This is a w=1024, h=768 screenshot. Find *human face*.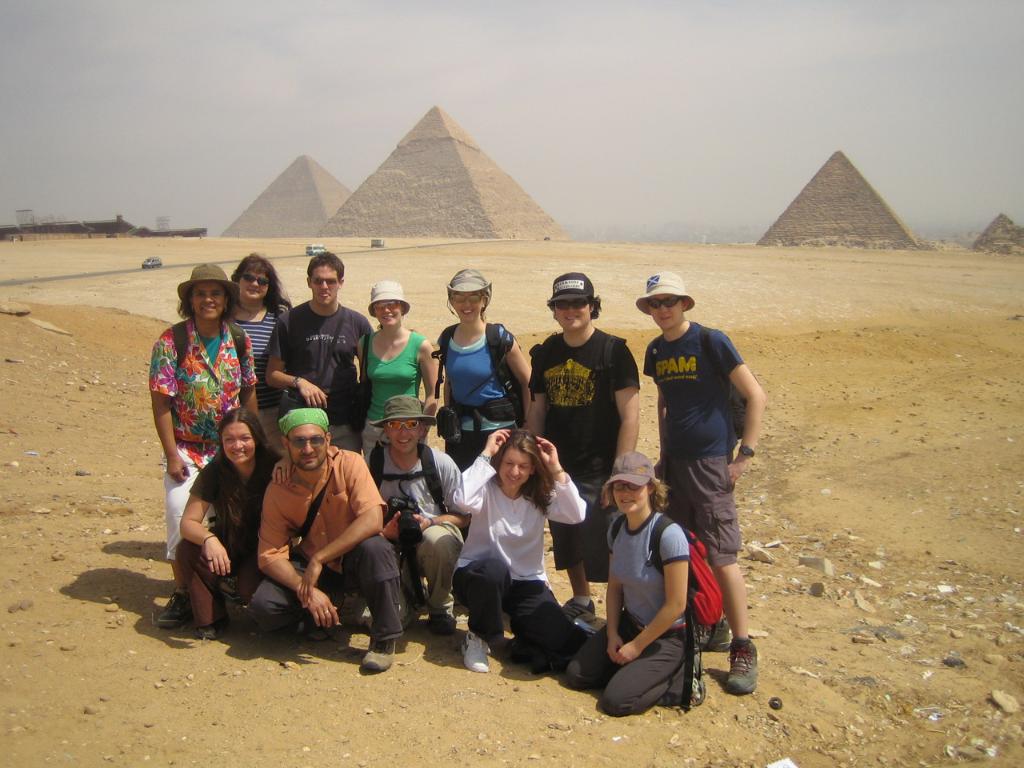
Bounding box: bbox(239, 266, 271, 304).
